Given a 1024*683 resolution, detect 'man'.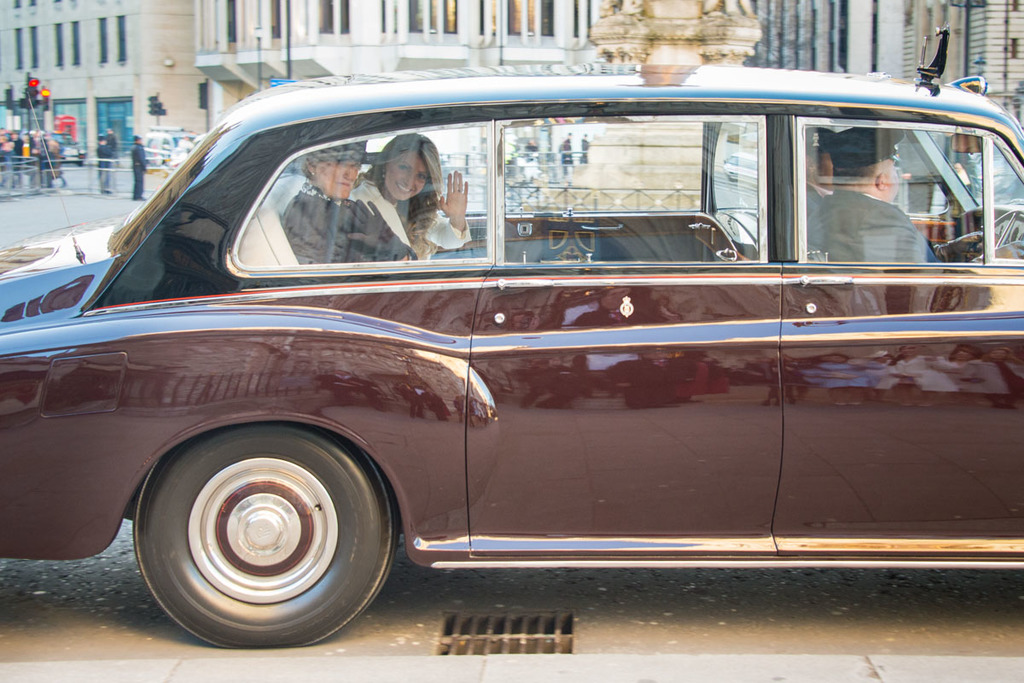
(46,133,68,188).
